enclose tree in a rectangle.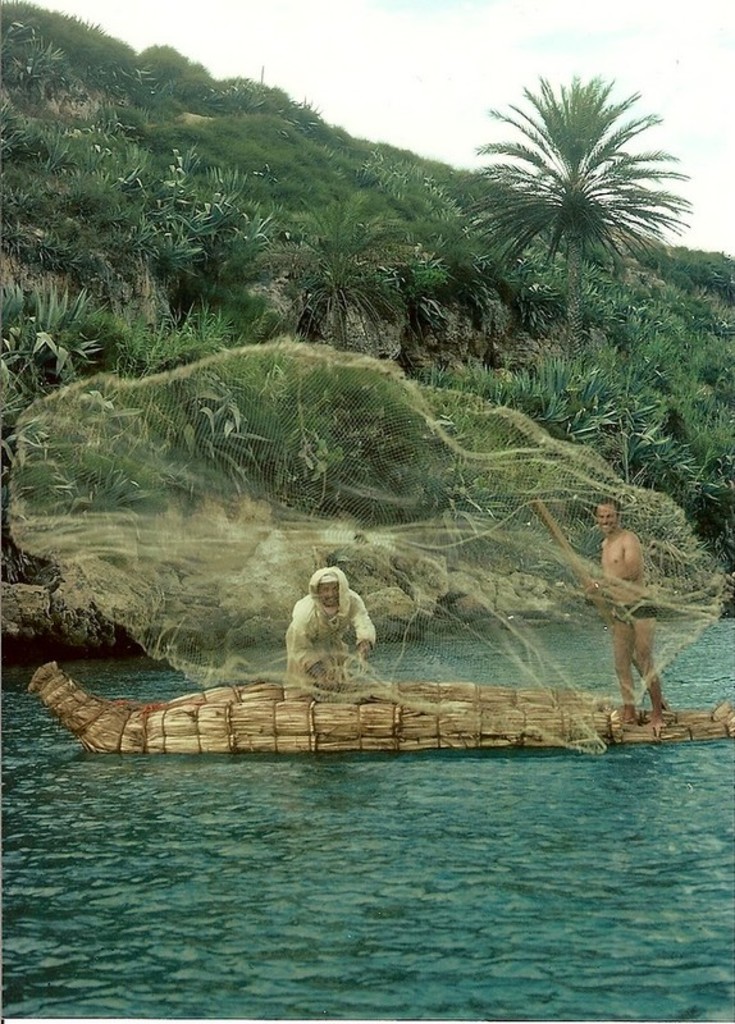
left=286, top=202, right=401, bottom=348.
